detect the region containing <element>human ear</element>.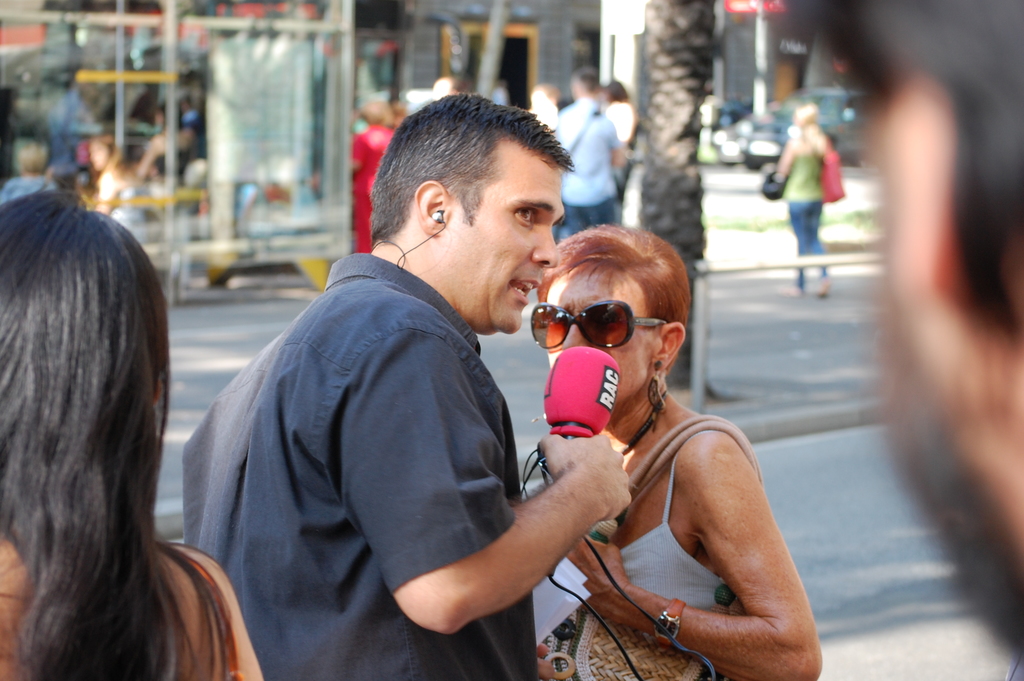
crop(883, 78, 960, 295).
